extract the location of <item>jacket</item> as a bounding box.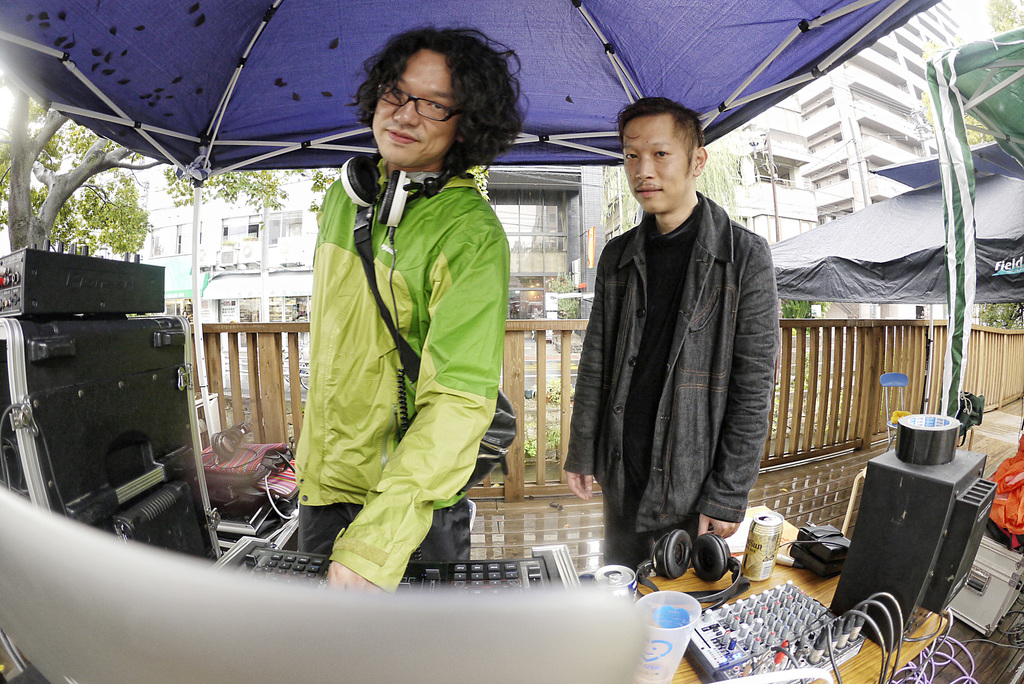
x1=289 y1=101 x2=492 y2=503.
